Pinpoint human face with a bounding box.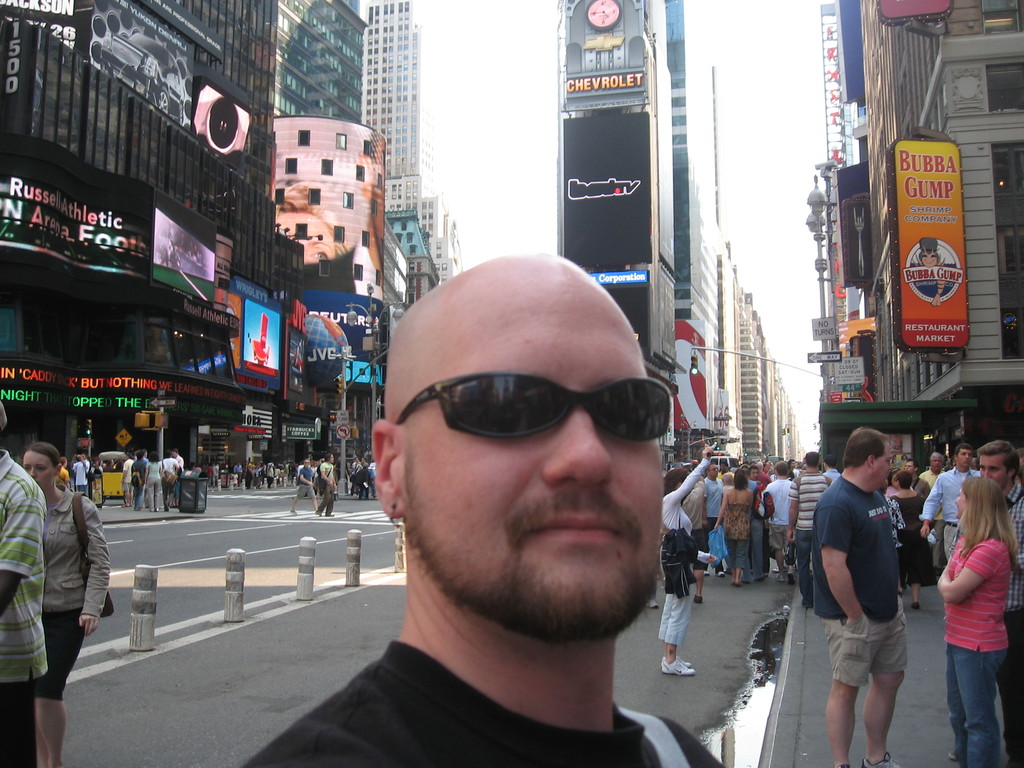
984/452/1001/479.
